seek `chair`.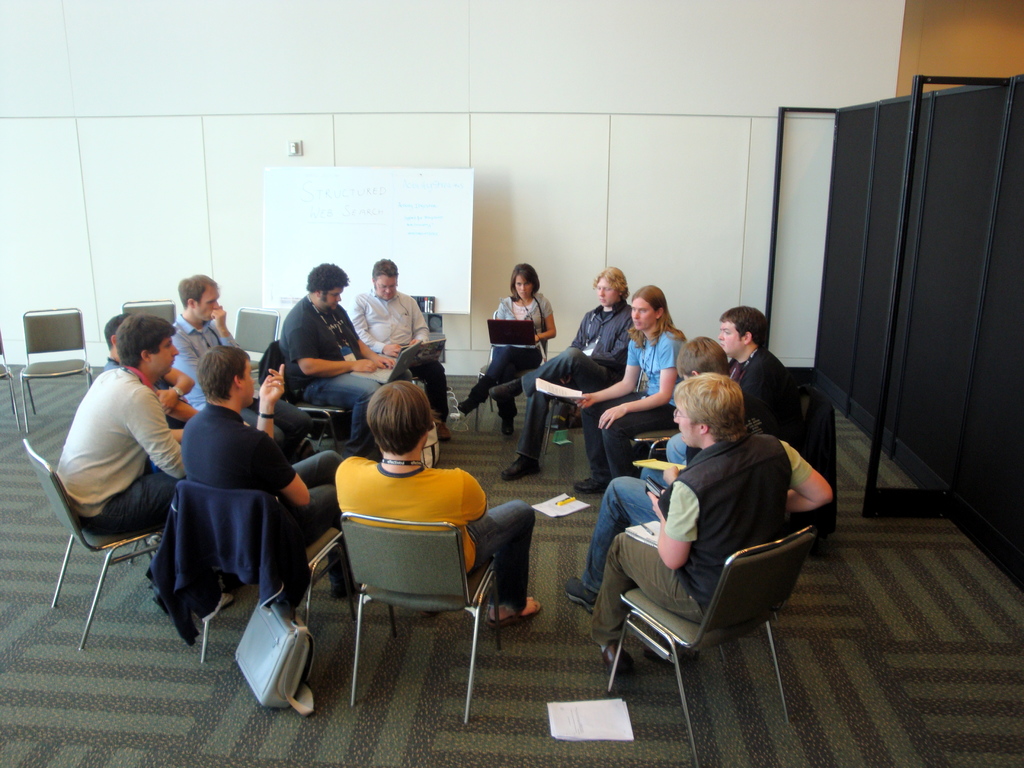
172 479 342 657.
